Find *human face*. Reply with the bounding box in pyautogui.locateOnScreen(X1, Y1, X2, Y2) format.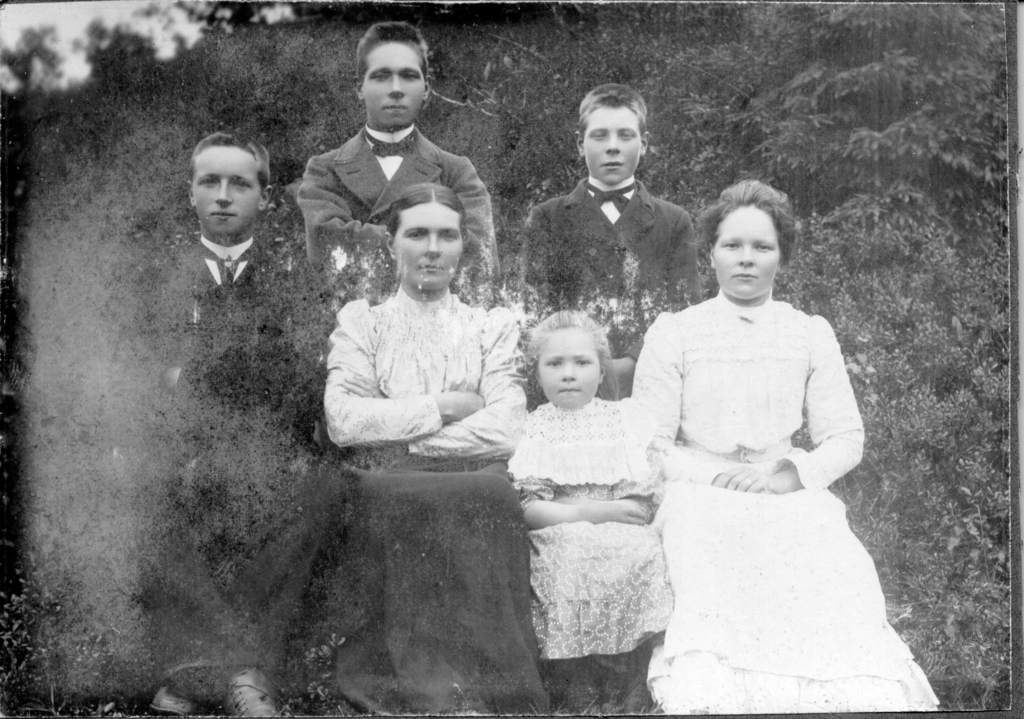
pyautogui.locateOnScreen(358, 45, 427, 127).
